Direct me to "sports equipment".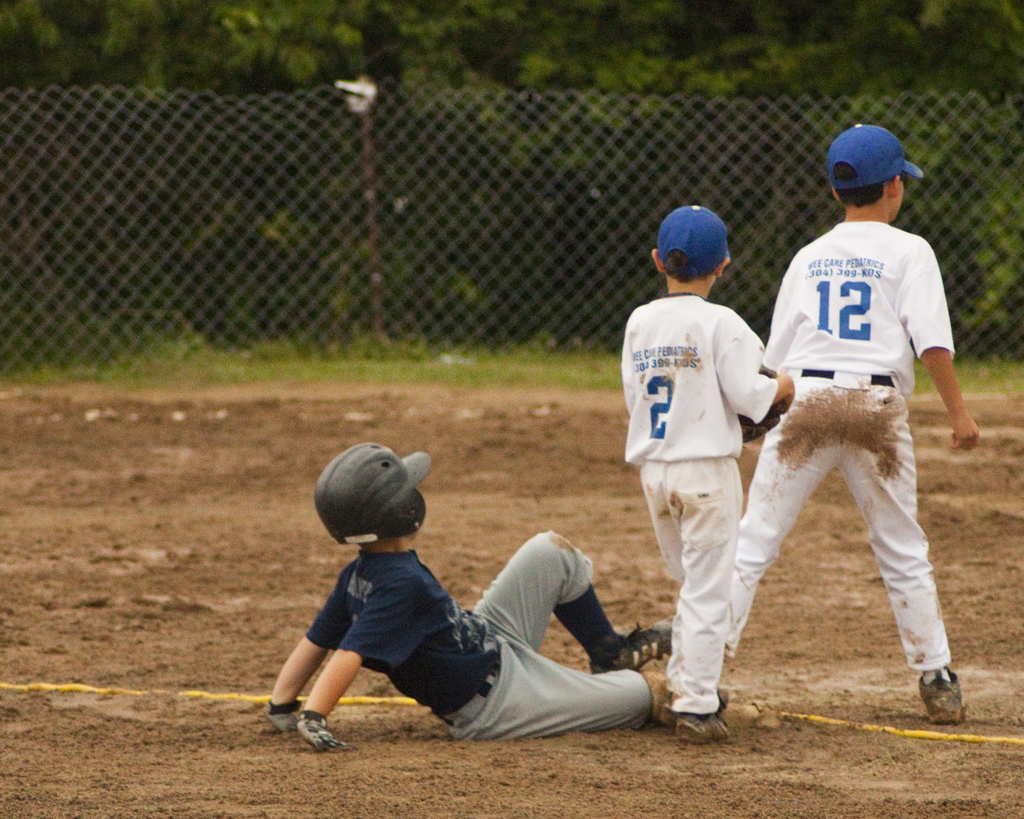
Direction: l=295, t=708, r=344, b=751.
